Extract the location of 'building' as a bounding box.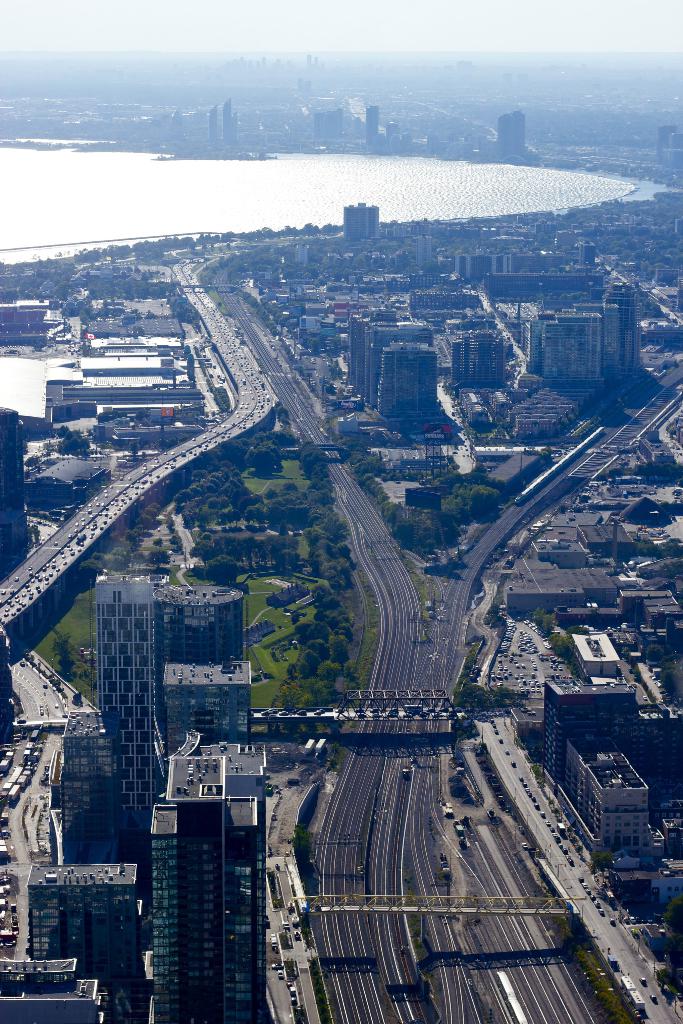
[345,204,380,244].
